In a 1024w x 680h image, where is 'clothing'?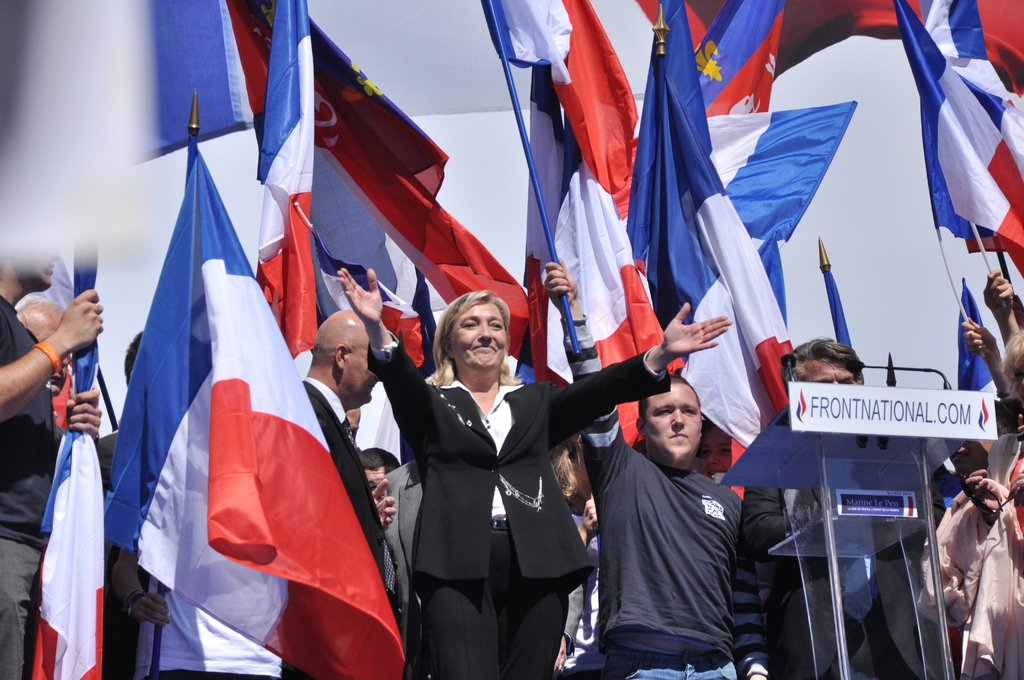
region(380, 318, 602, 669).
